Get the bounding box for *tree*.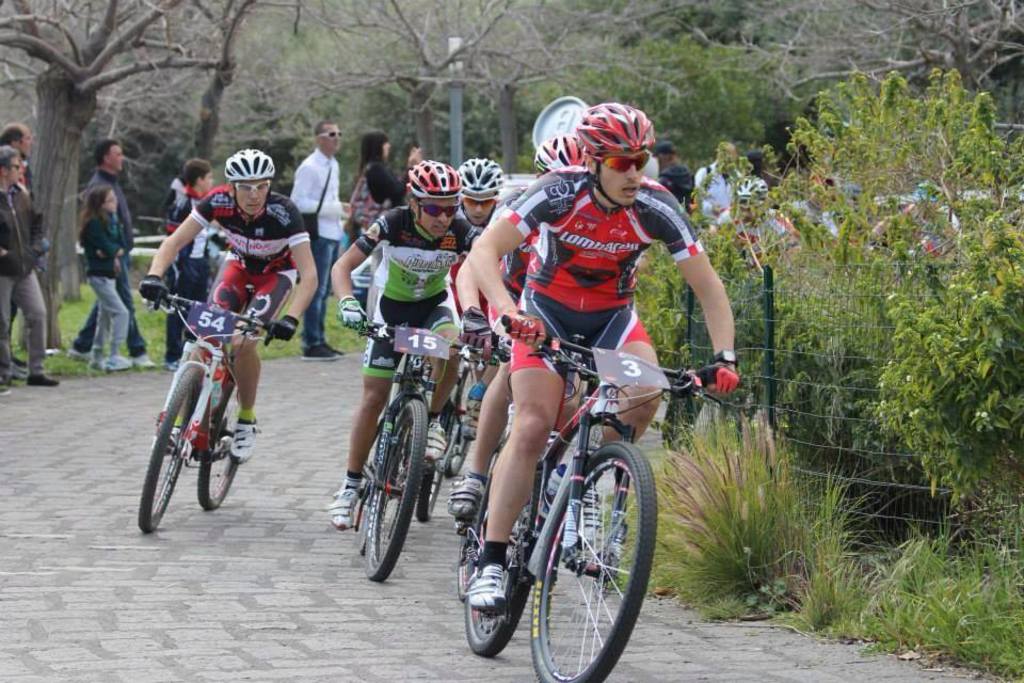
region(302, 0, 540, 181).
